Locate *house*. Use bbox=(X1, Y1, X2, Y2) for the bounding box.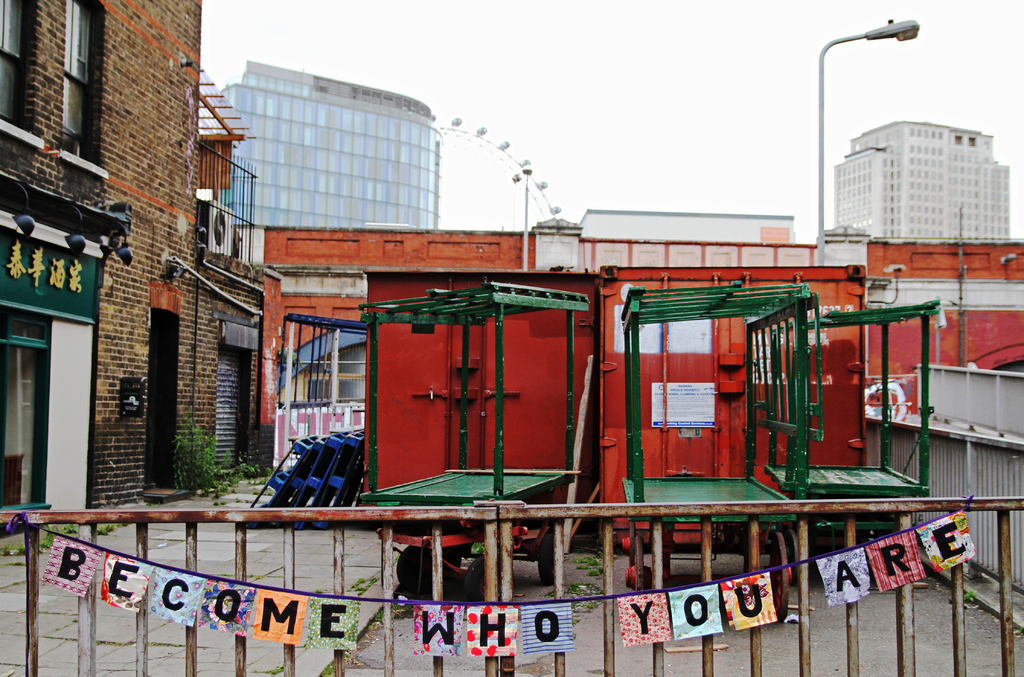
bbox=(0, 0, 263, 538).
